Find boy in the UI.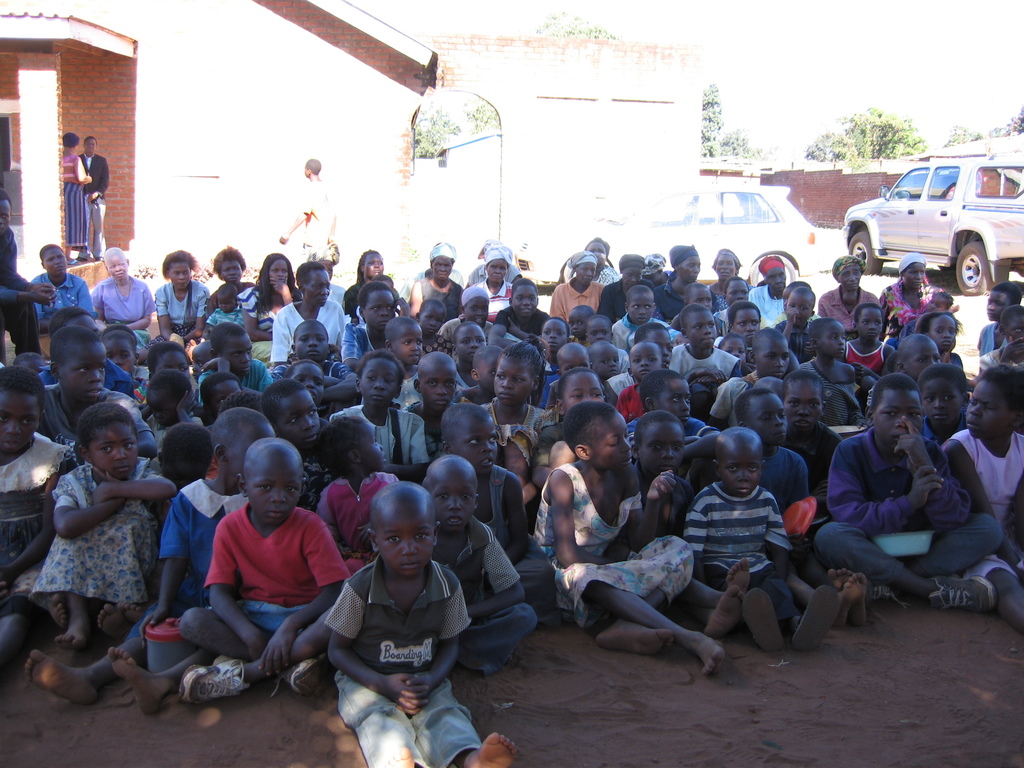
UI element at region(287, 357, 329, 413).
